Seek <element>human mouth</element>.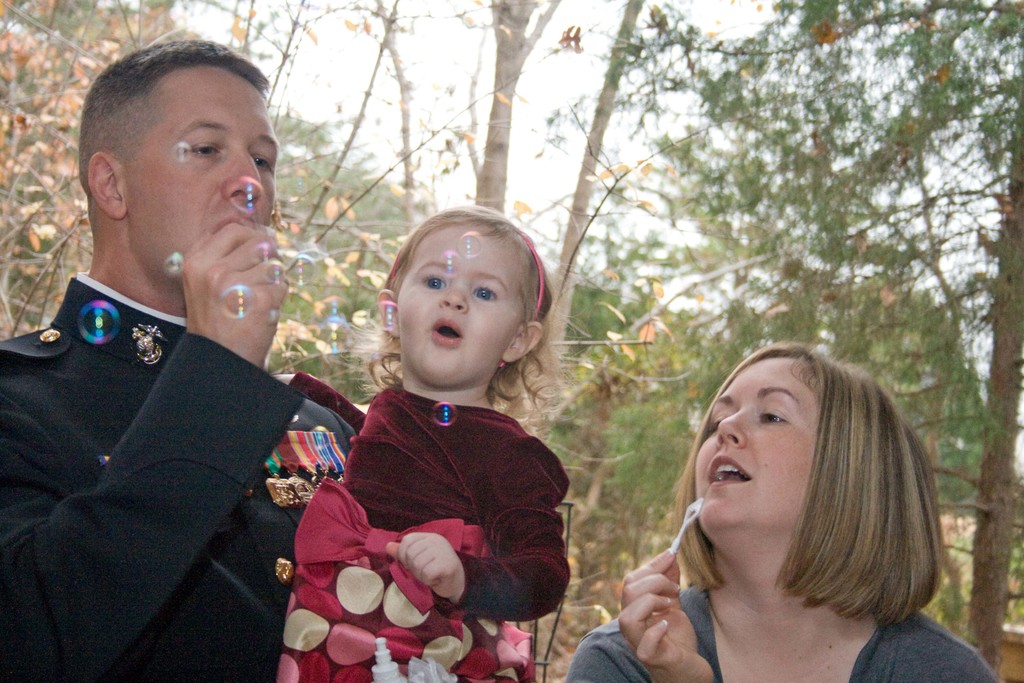
707/445/755/506.
